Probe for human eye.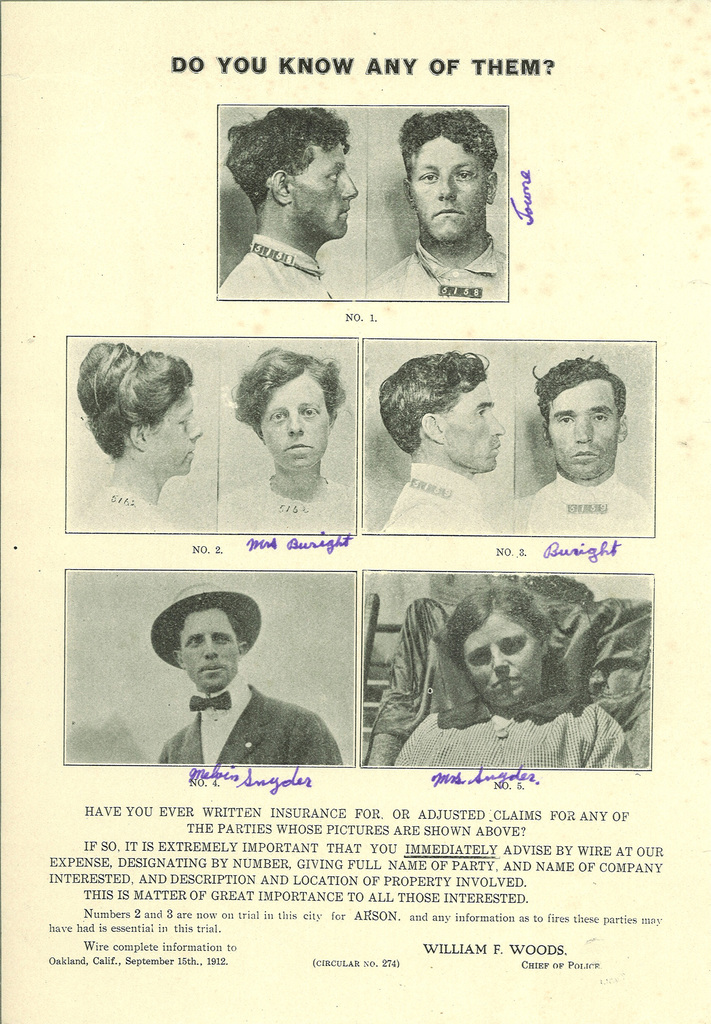
Probe result: 418, 163, 437, 188.
